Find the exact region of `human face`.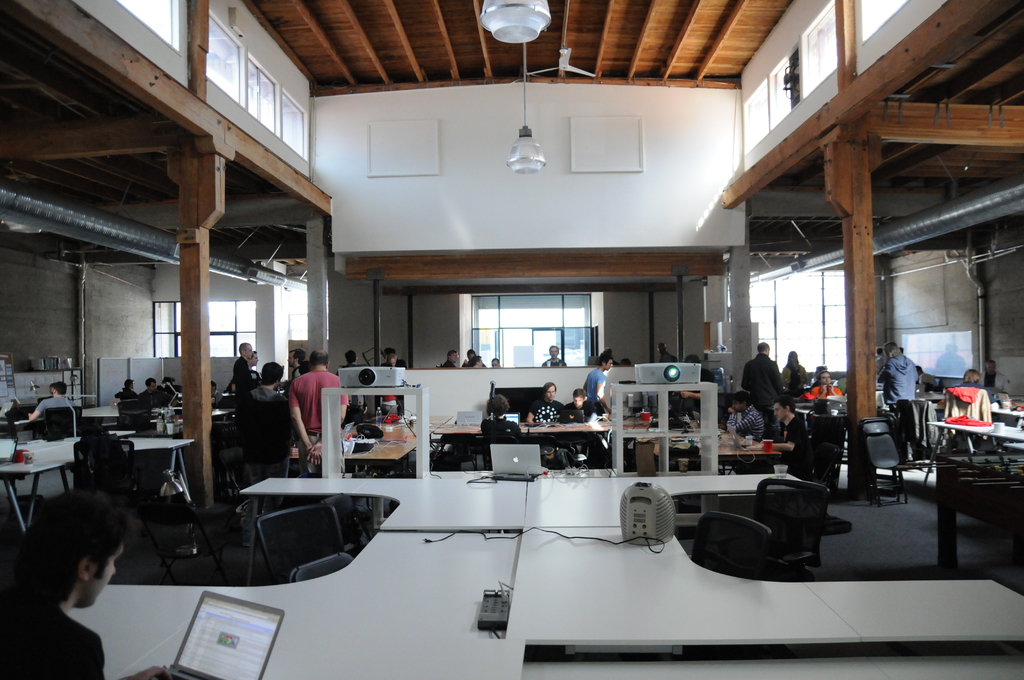
Exact region: x1=245, y1=344, x2=252, y2=358.
